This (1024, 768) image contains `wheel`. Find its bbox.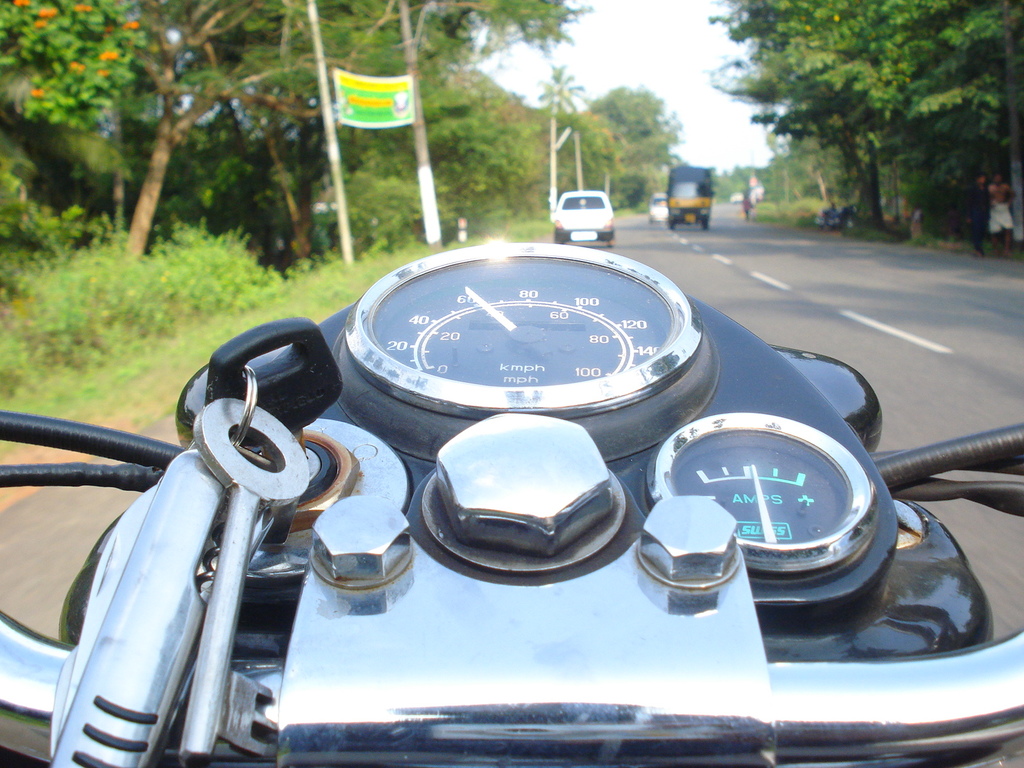
region(557, 238, 562, 242).
